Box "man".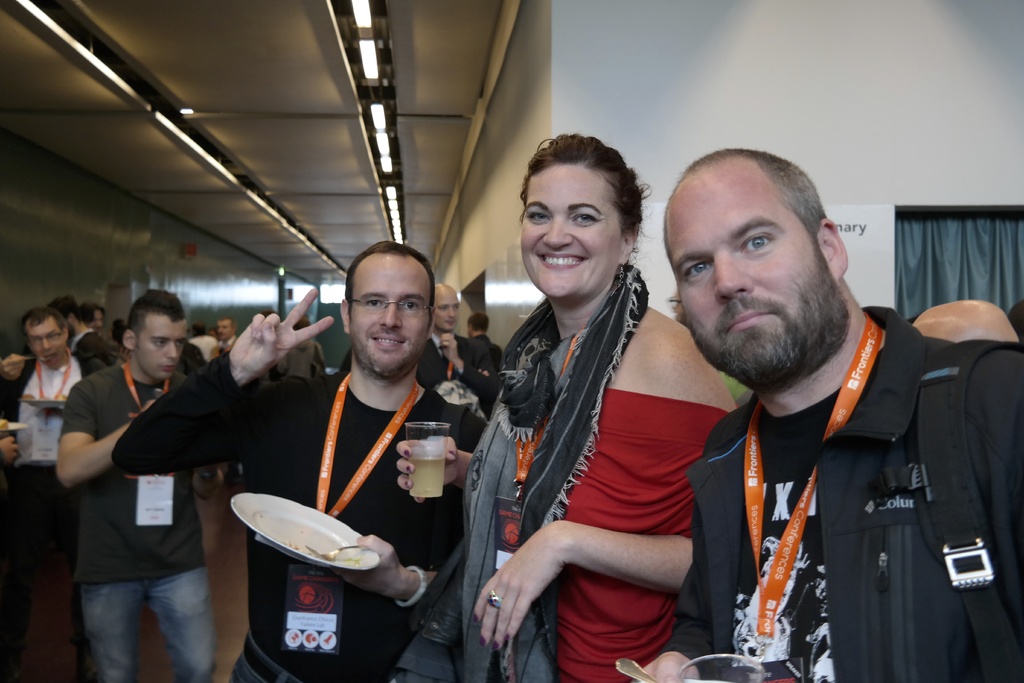
region(0, 304, 107, 682).
